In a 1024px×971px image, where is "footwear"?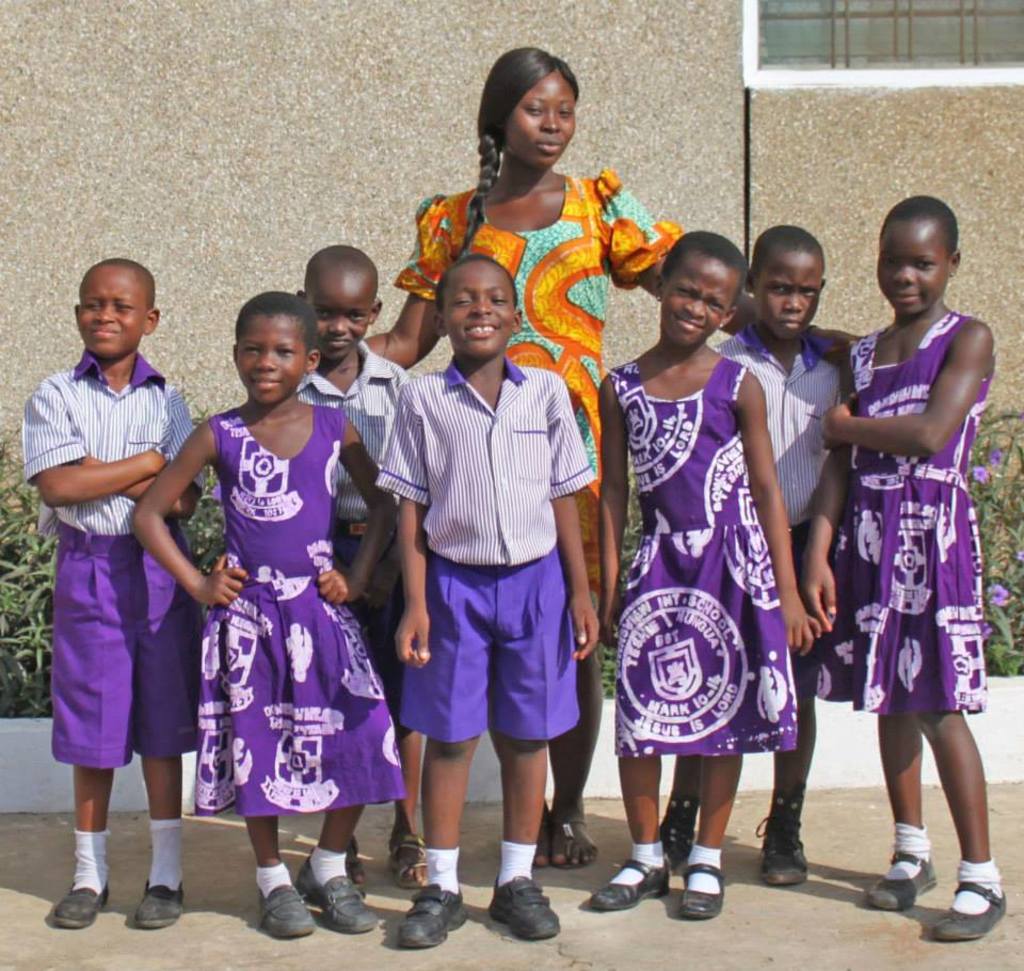
box(482, 874, 560, 949).
